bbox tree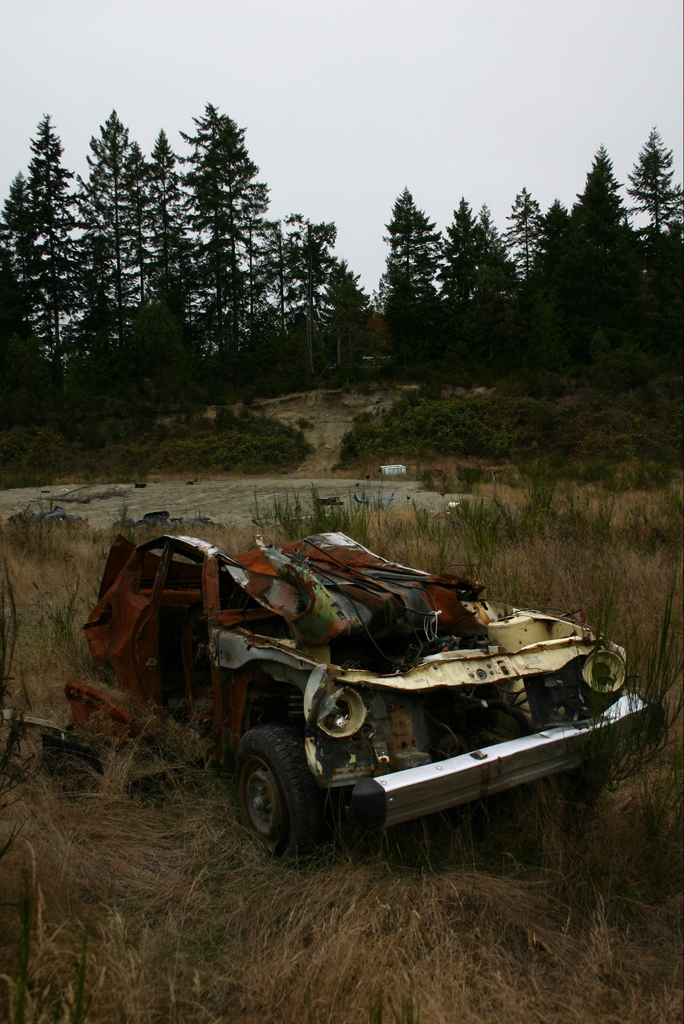
356/168/426/388
